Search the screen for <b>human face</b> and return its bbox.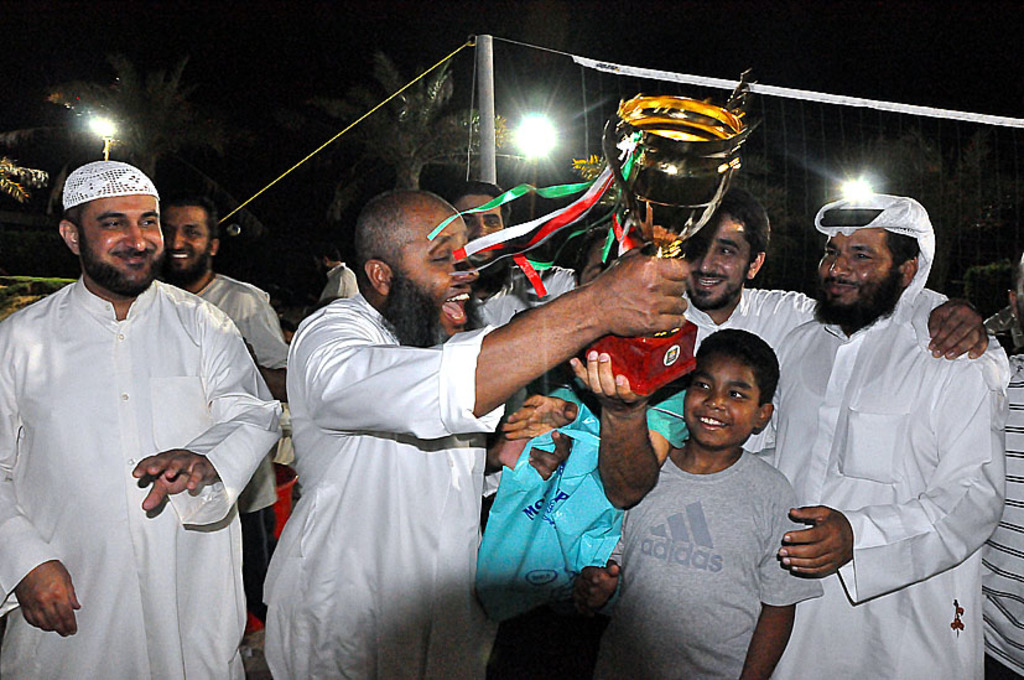
Found: l=458, t=191, r=505, b=250.
